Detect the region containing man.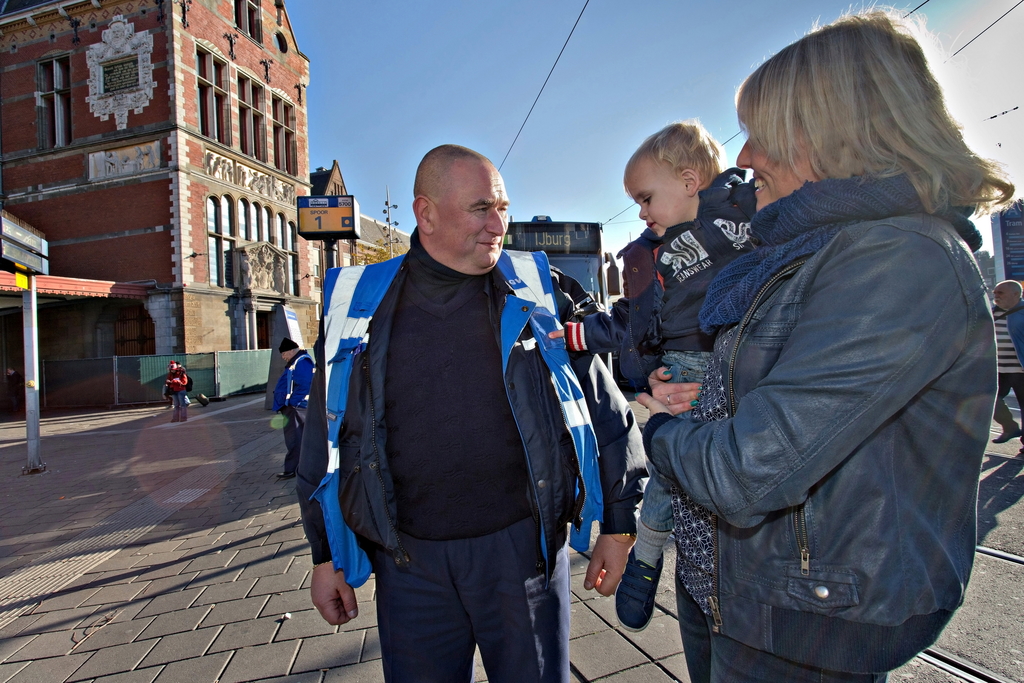
crop(314, 129, 589, 674).
